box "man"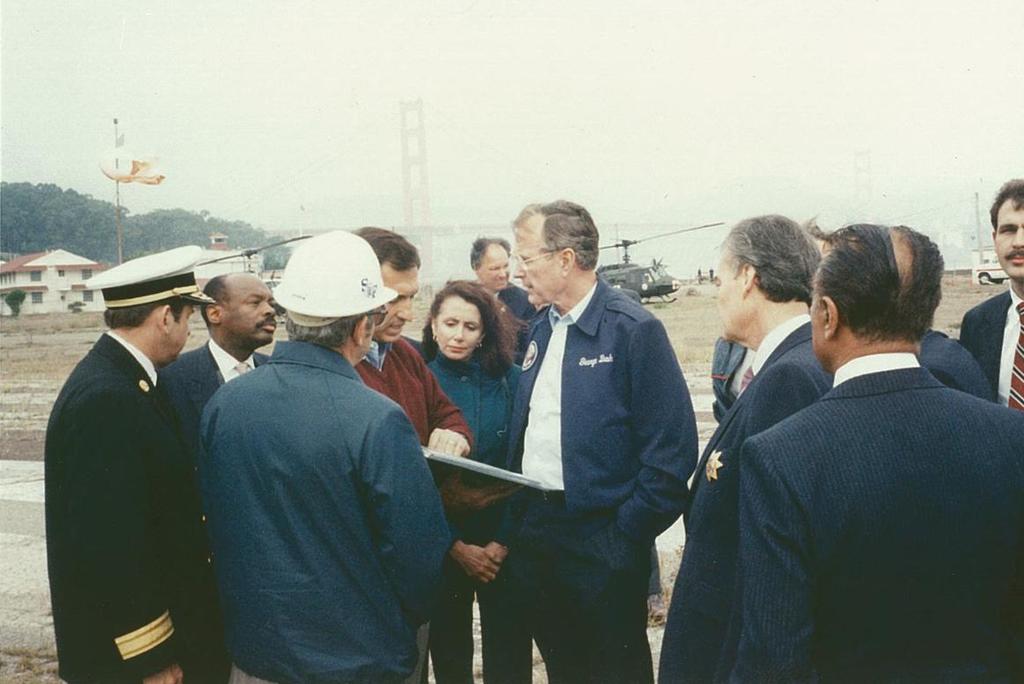
pyautogui.locateOnScreen(735, 219, 1023, 683)
